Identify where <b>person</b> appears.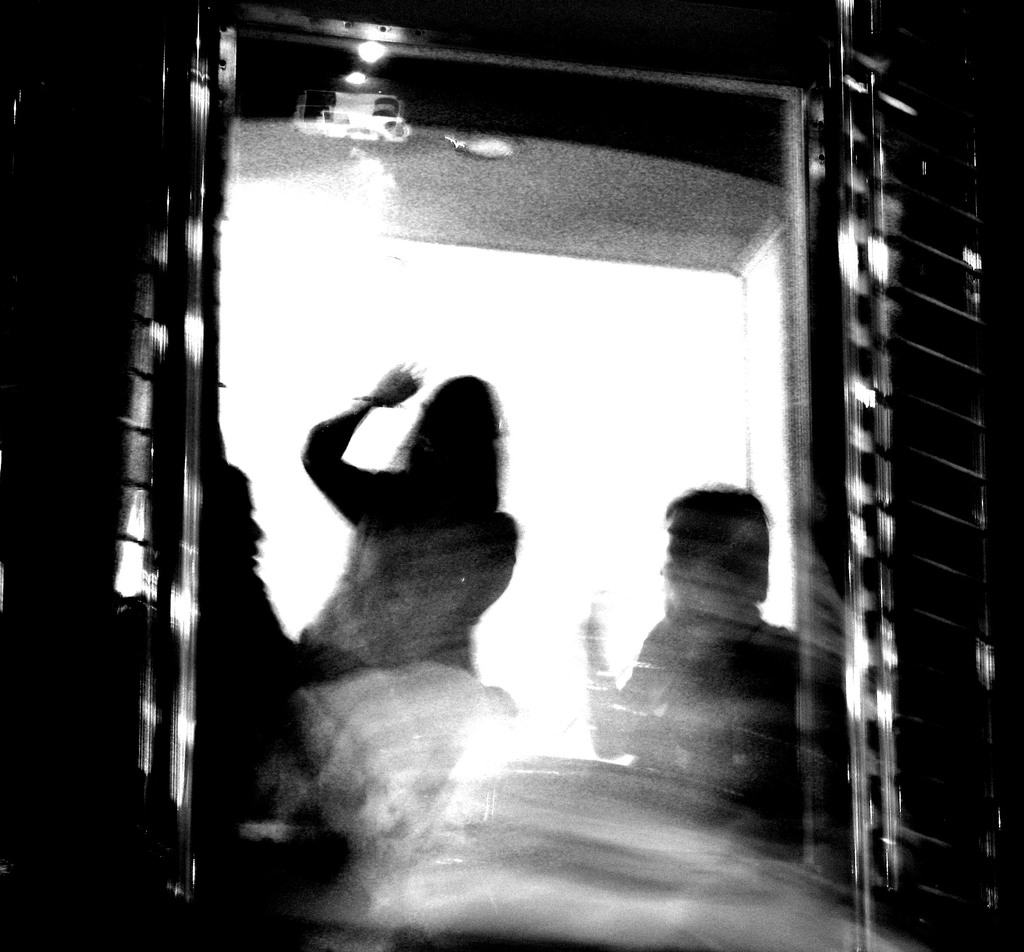
Appears at [575,482,812,826].
